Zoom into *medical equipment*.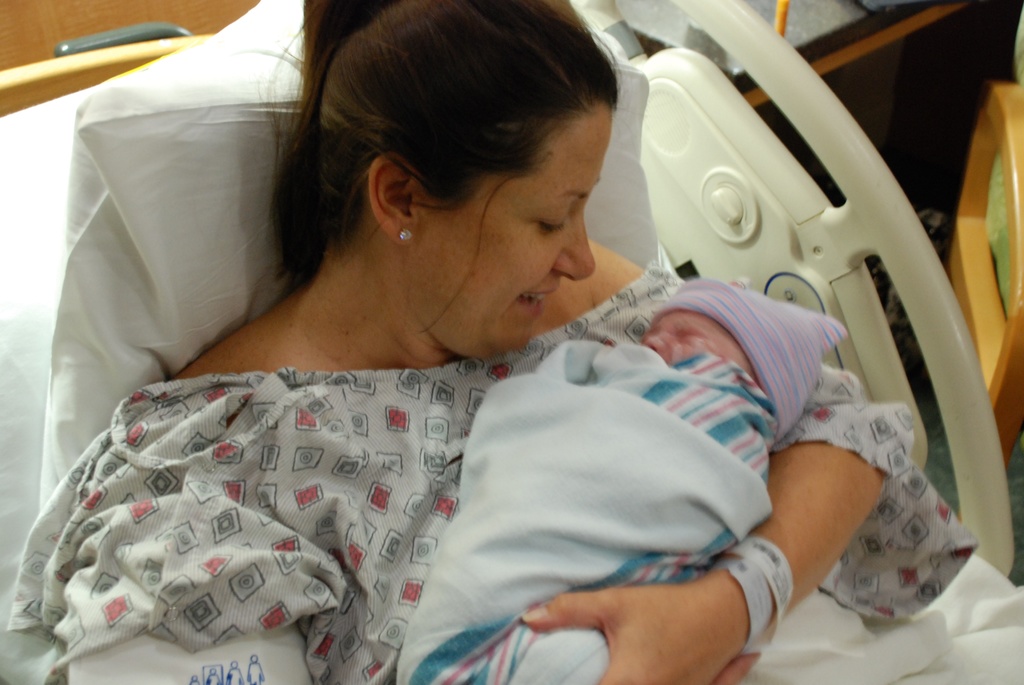
Zoom target: box=[0, 0, 1023, 684].
